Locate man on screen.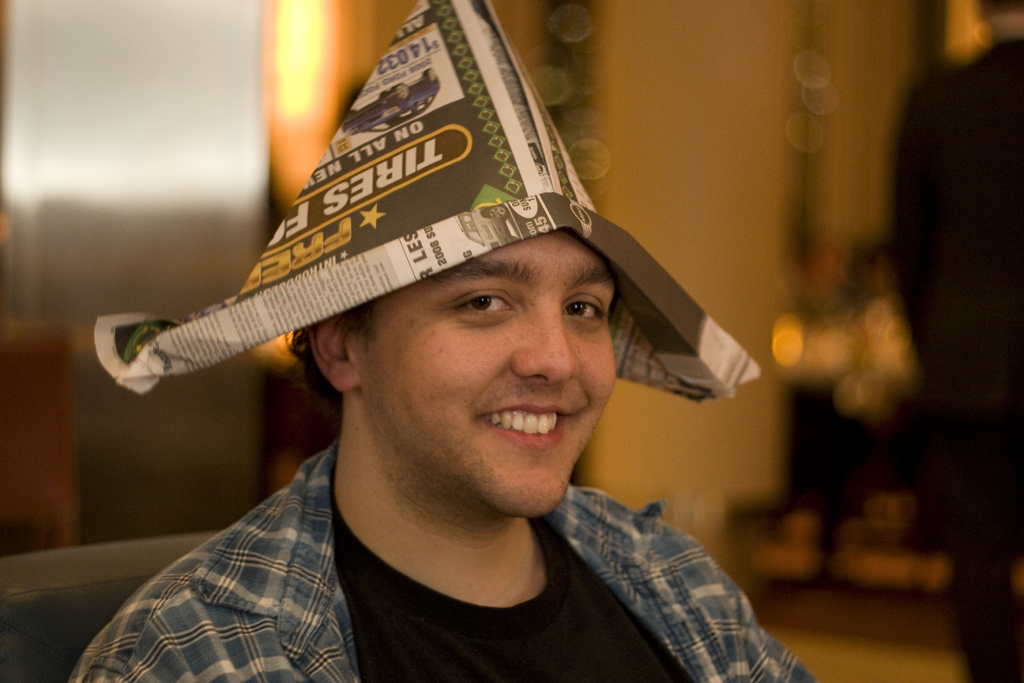
On screen at (left=44, top=69, right=840, bottom=682).
